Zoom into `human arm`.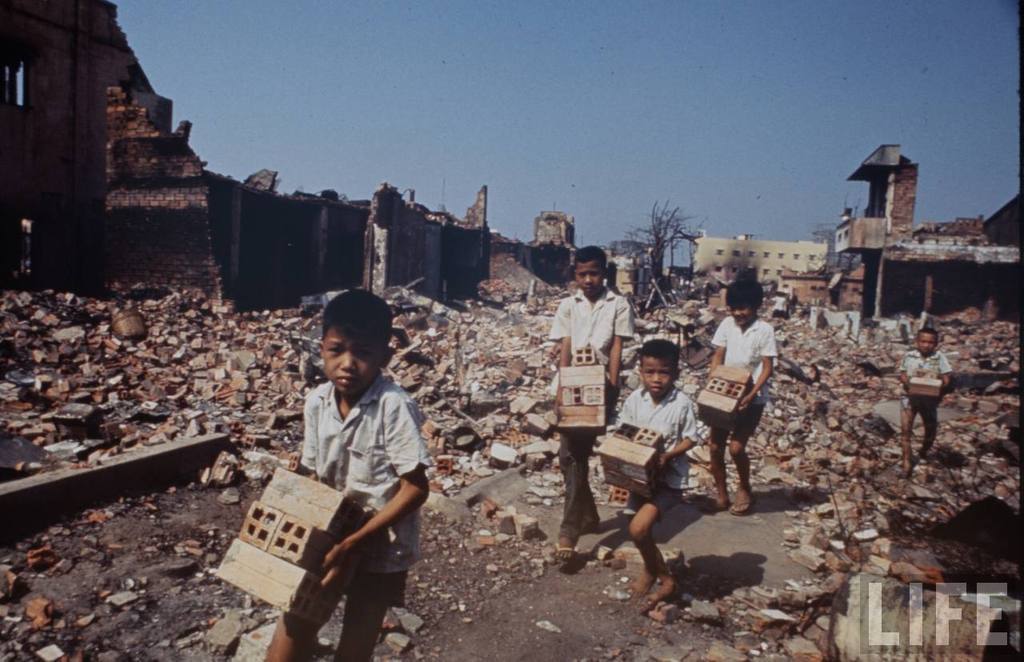
Zoom target: (x1=614, y1=393, x2=627, y2=427).
